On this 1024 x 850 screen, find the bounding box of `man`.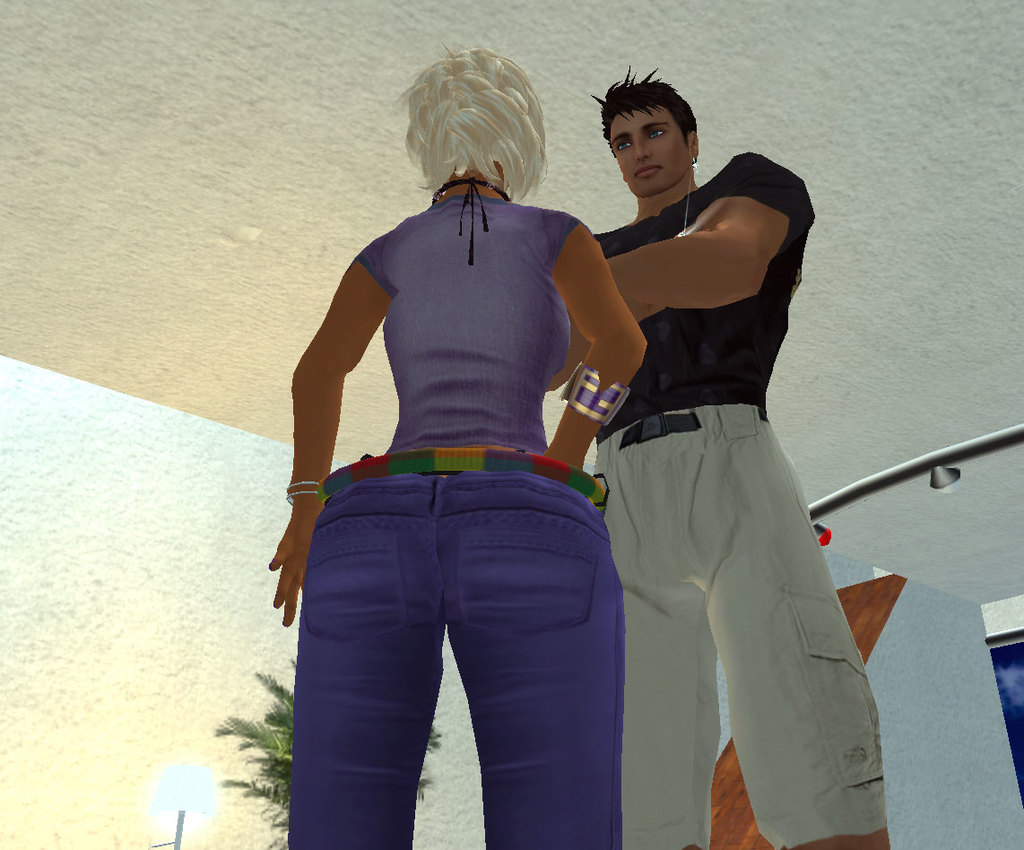
Bounding box: bbox(537, 85, 858, 799).
